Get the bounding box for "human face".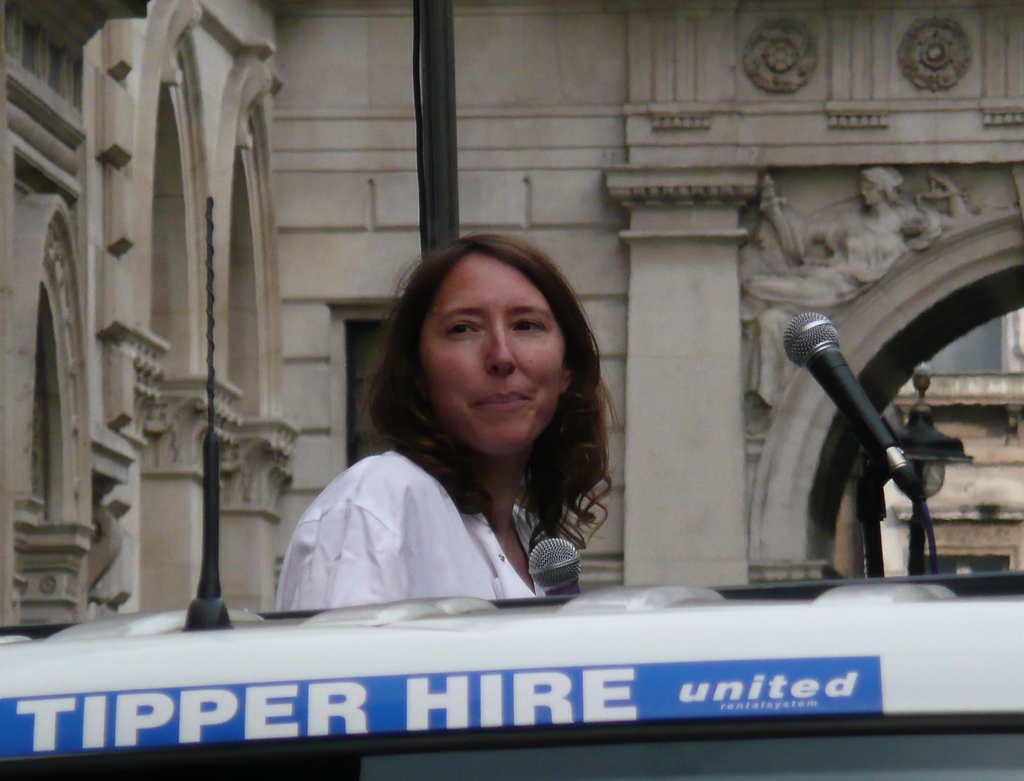
x1=421 y1=246 x2=565 y2=459.
